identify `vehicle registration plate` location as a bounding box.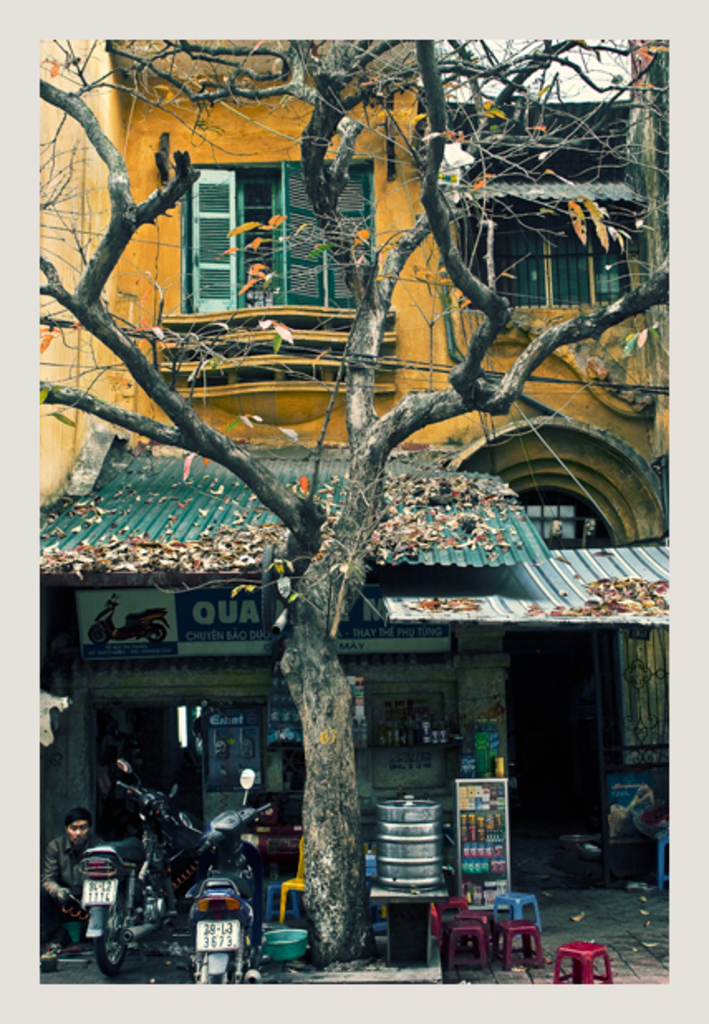
<bbox>197, 923, 245, 953</bbox>.
